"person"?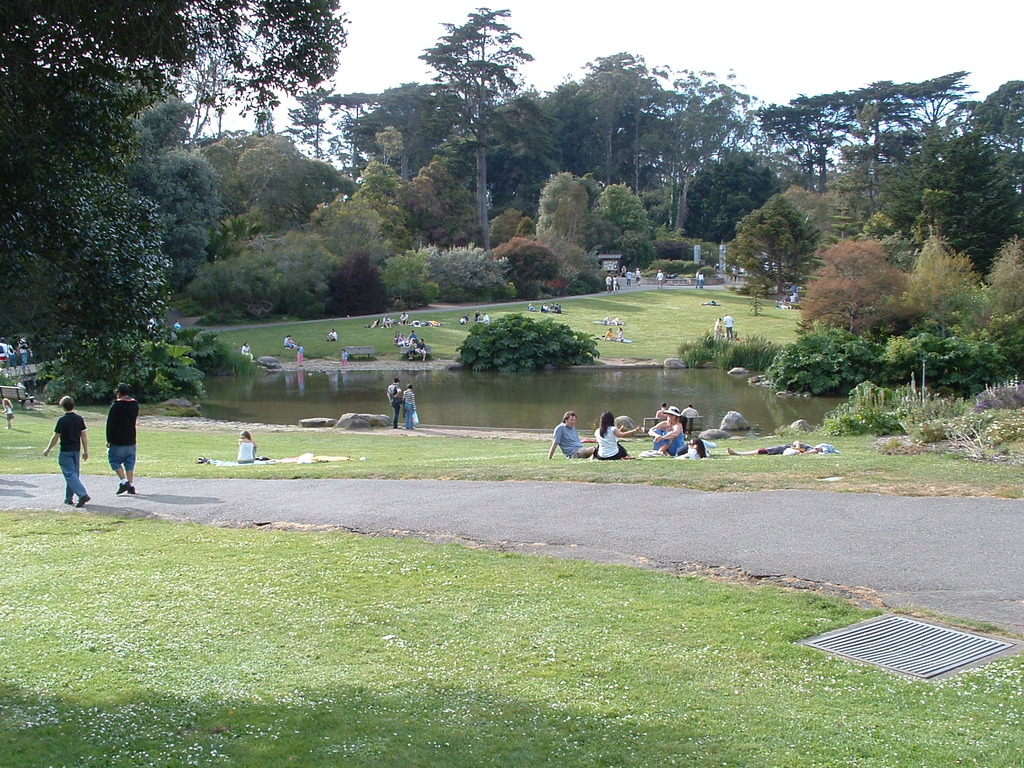
<bbox>689, 435, 718, 458</bbox>
